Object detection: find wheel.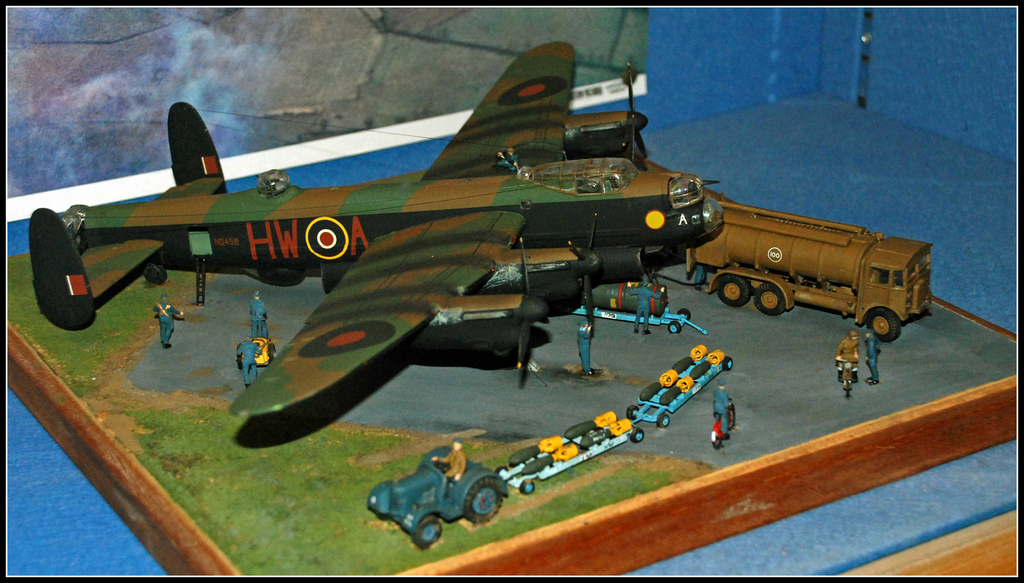
region(678, 308, 690, 320).
